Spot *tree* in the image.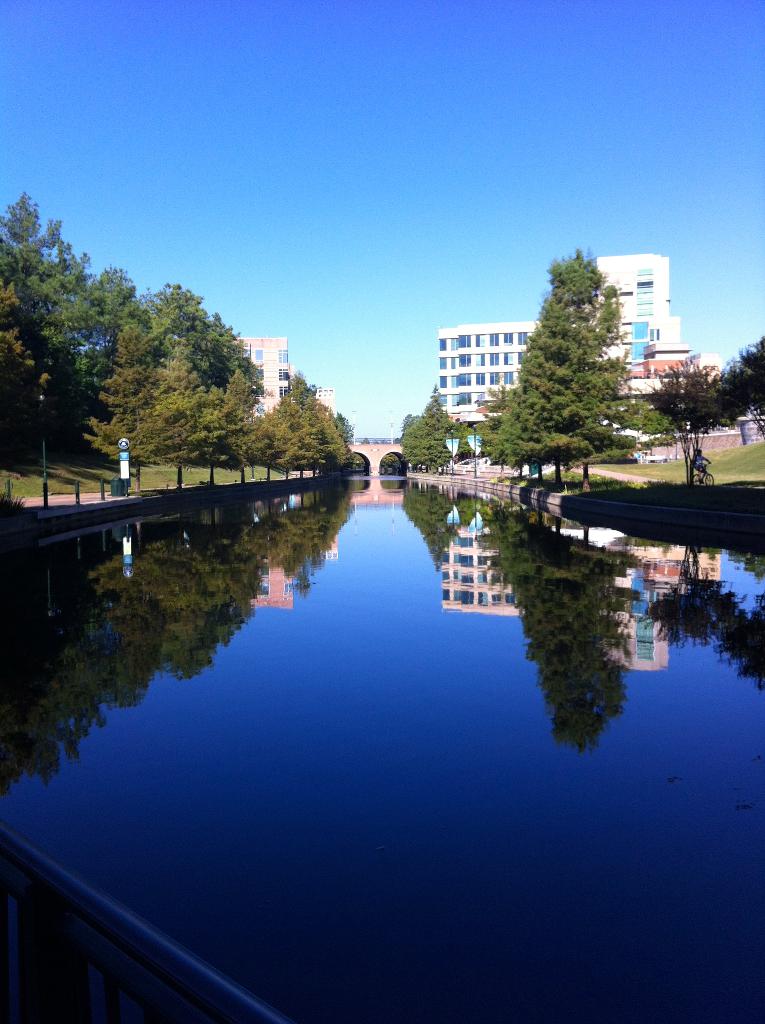
*tree* found at bbox(426, 424, 452, 469).
